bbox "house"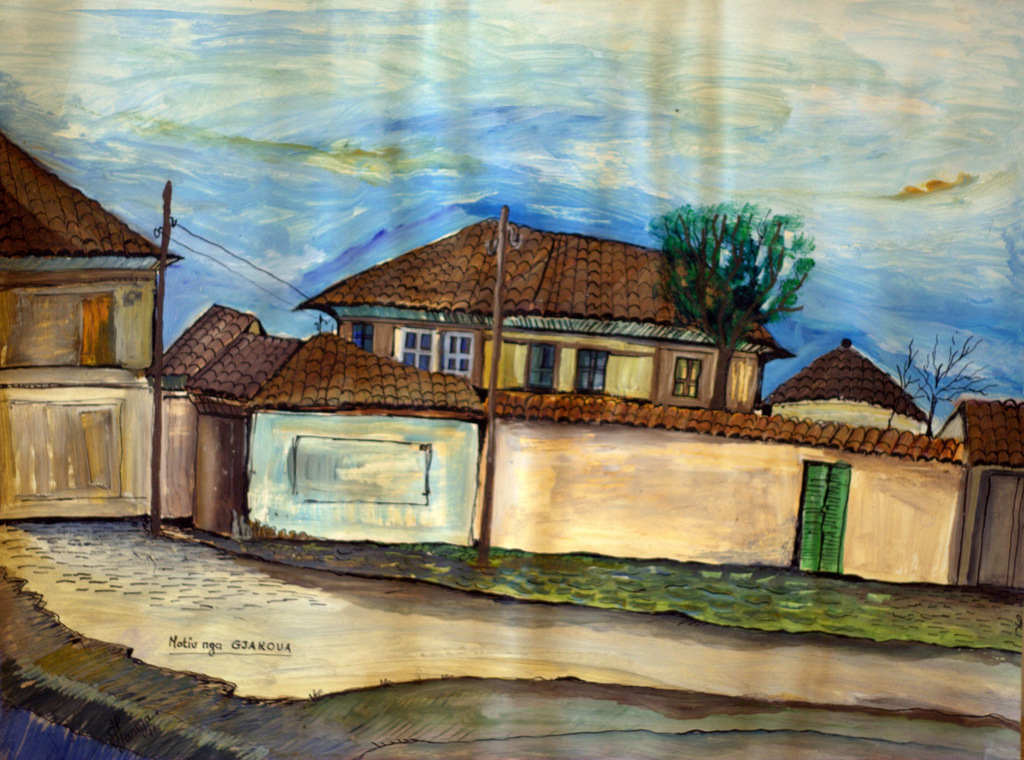
934, 395, 1023, 587
